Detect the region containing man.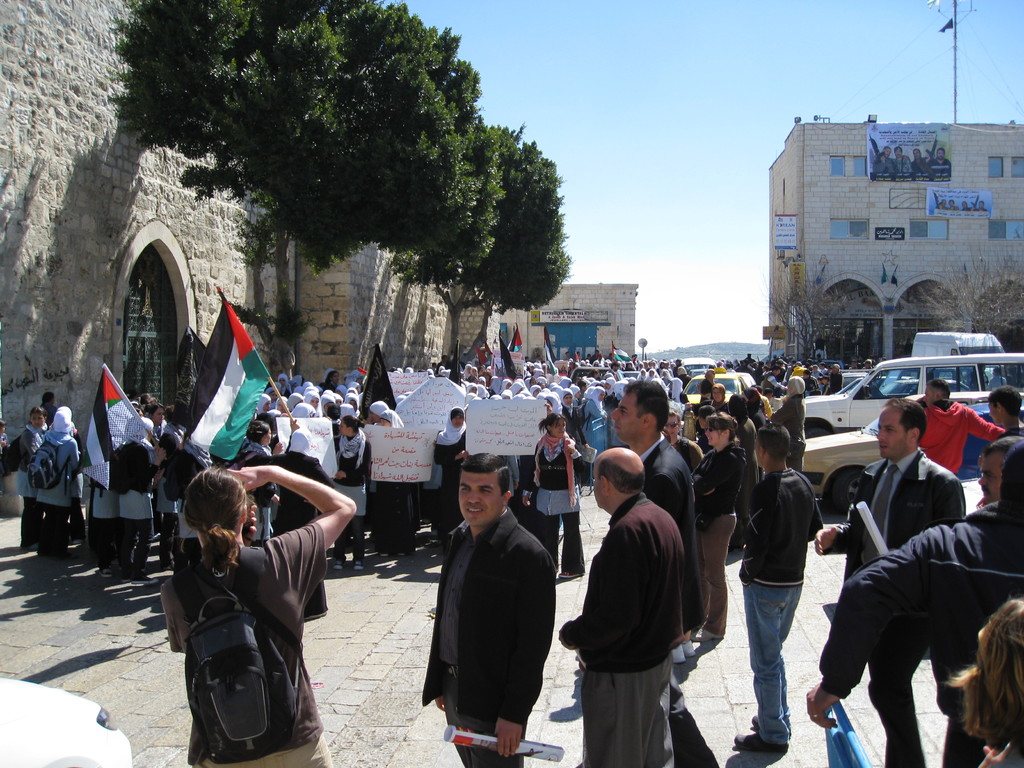
(927,147,952,176).
